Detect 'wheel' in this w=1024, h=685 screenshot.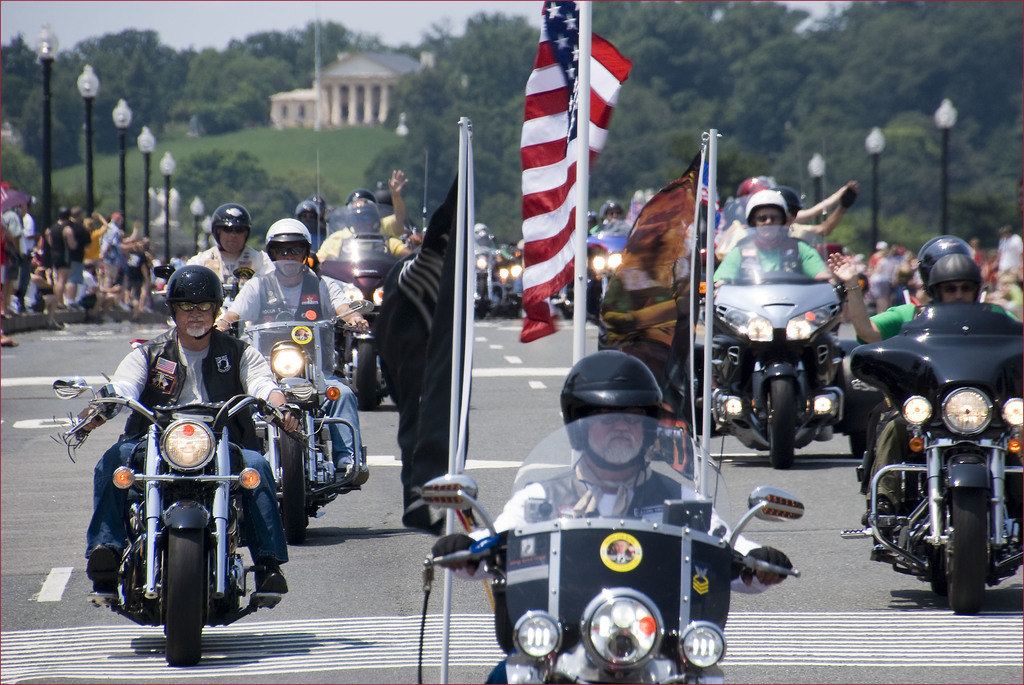
Detection: (561,302,575,322).
